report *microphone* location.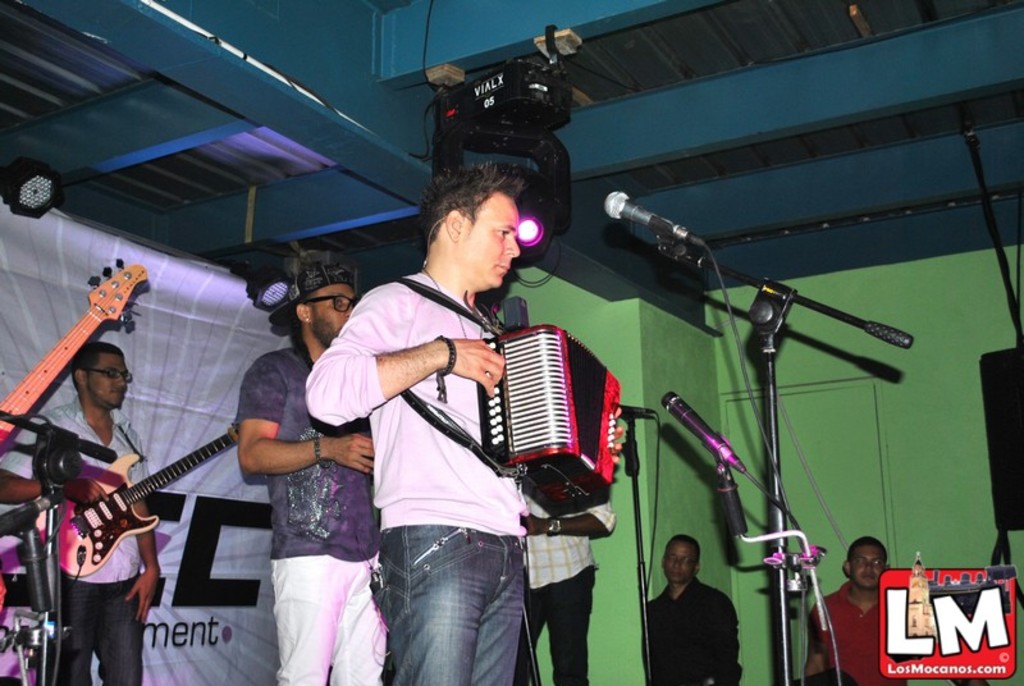
Report: region(660, 392, 748, 476).
